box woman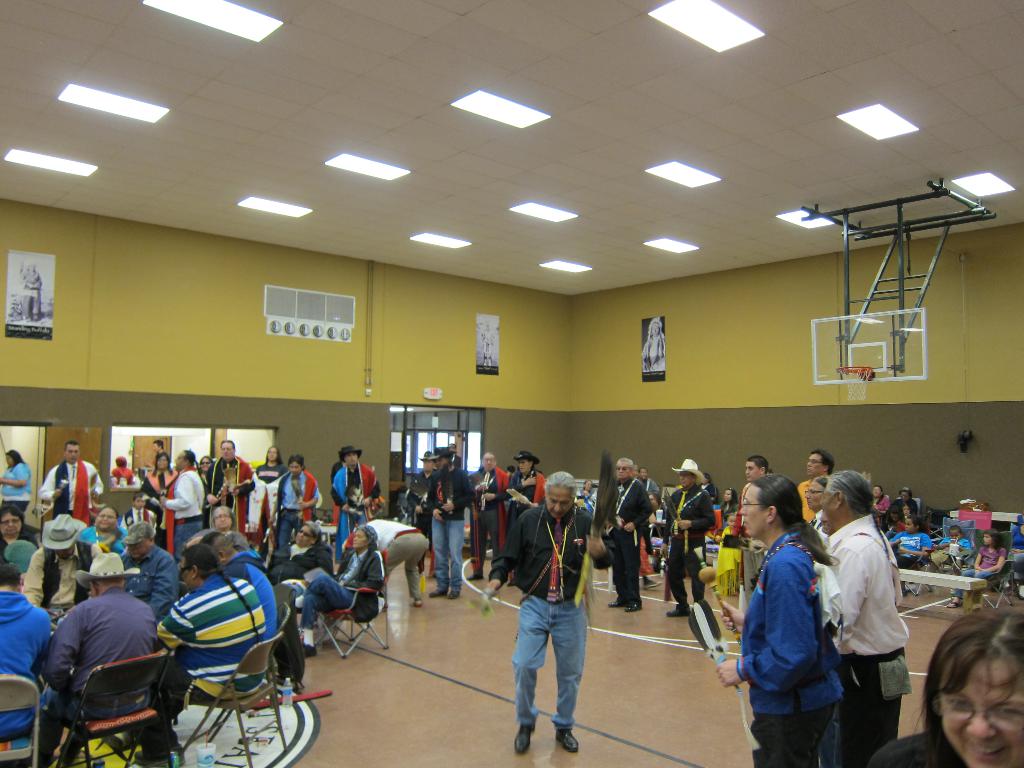
(left=0, top=449, right=36, bottom=524)
